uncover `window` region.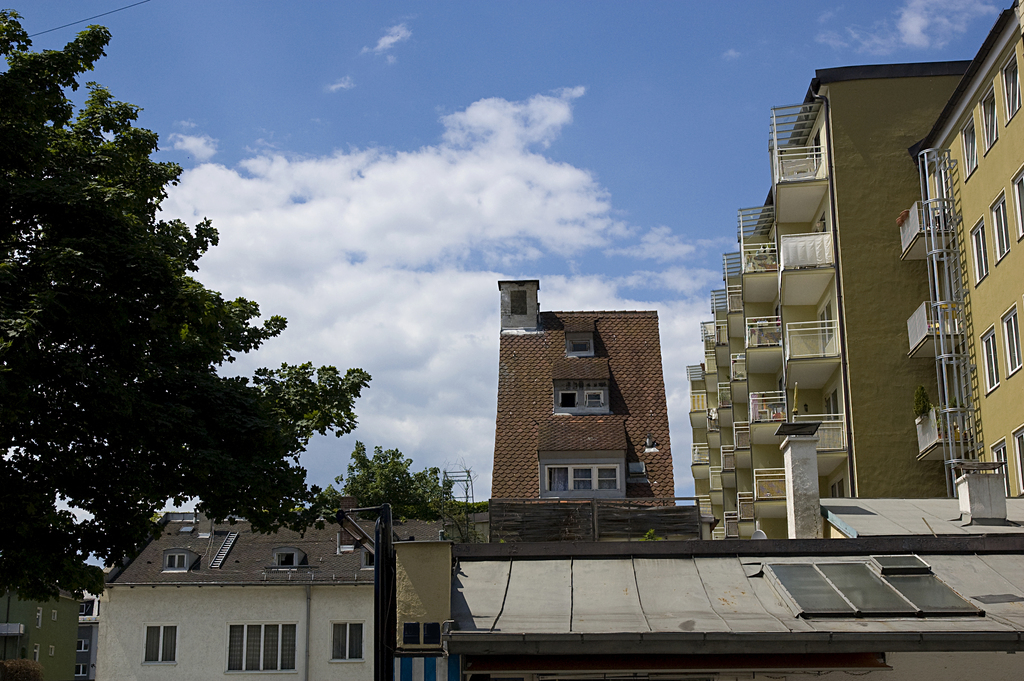
Uncovered: (1000,303,1023,377).
